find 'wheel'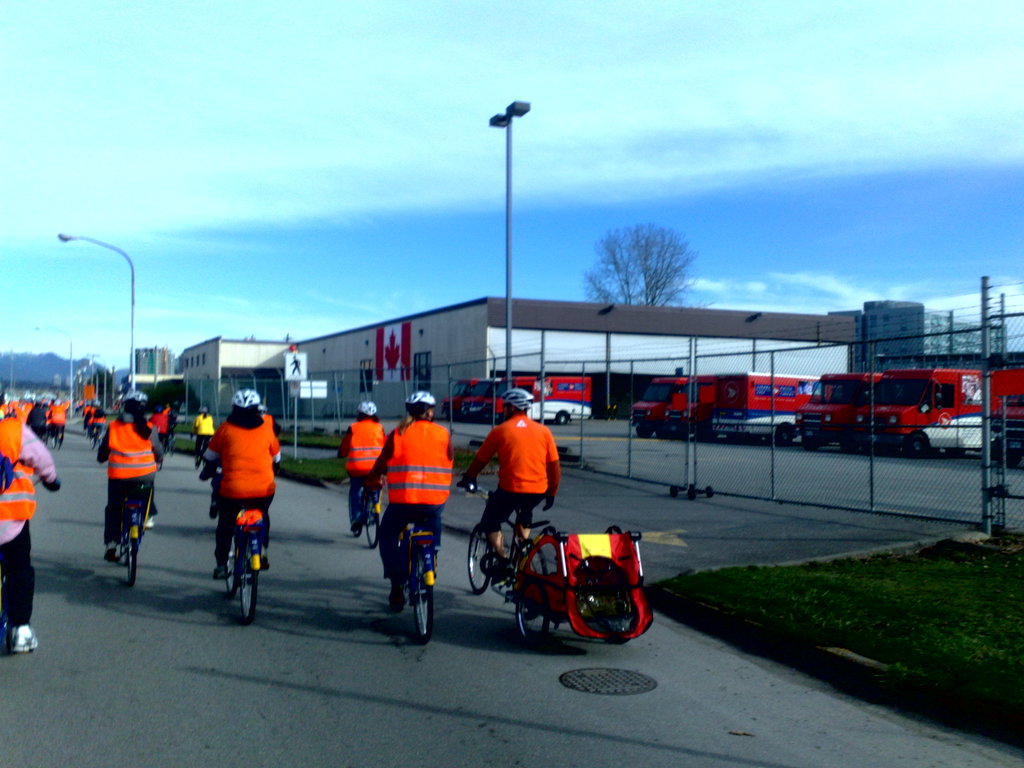
l=410, t=545, r=438, b=650
